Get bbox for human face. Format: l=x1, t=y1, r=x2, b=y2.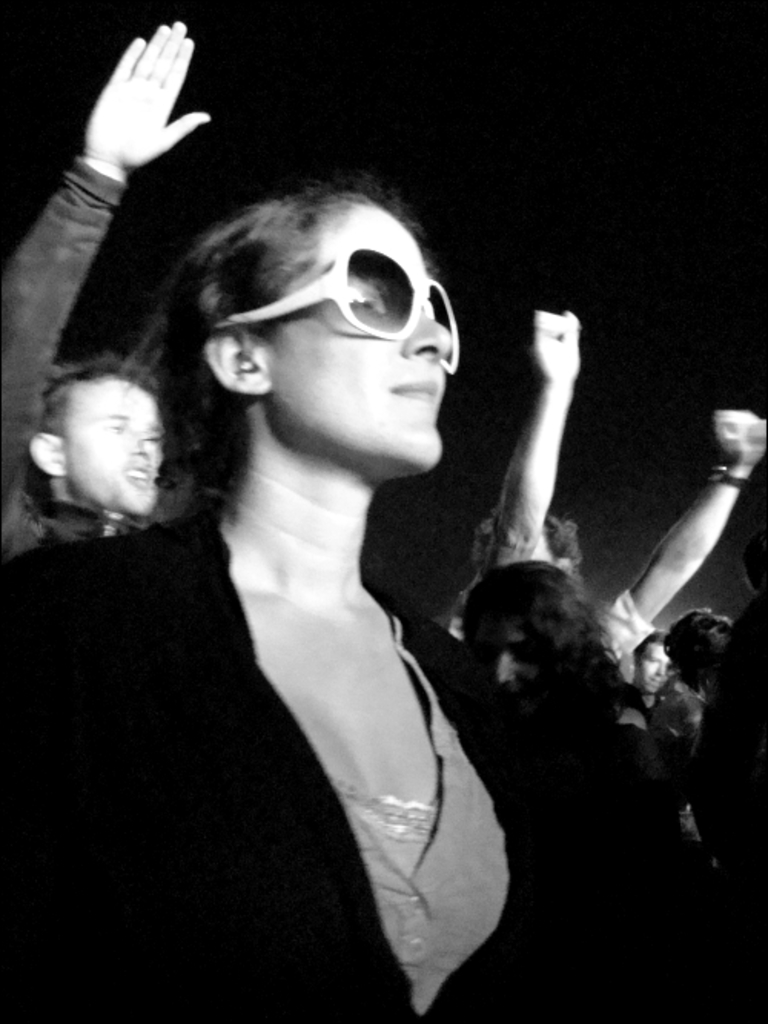
l=470, t=614, r=544, b=686.
